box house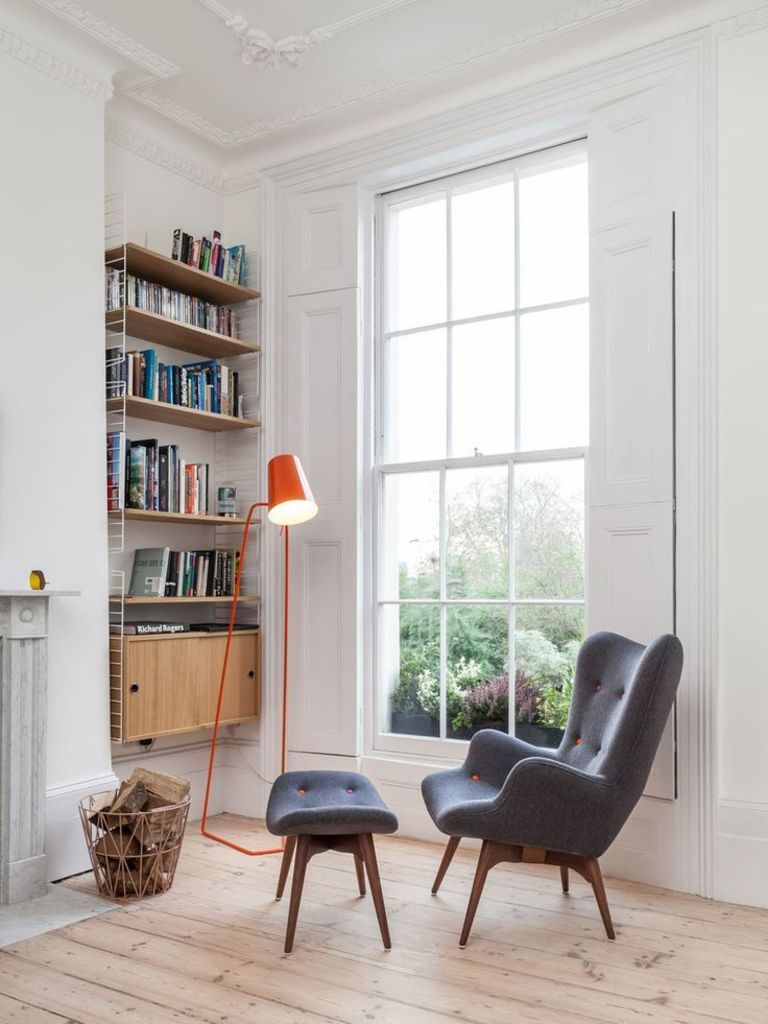
[50, 0, 754, 986]
